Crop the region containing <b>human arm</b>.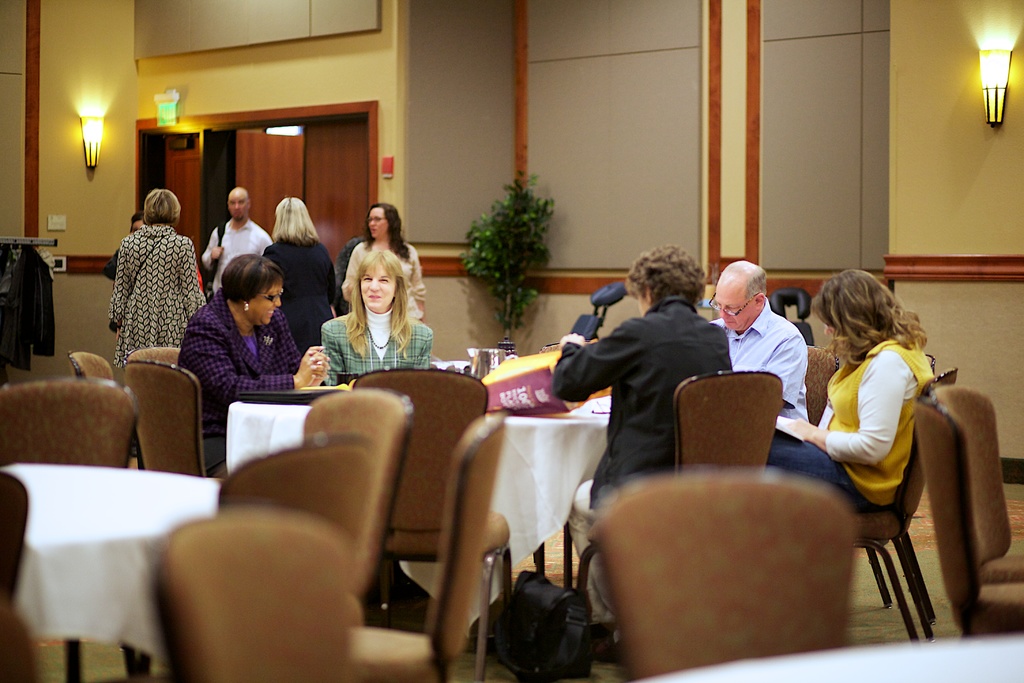
Crop region: rect(166, 239, 198, 320).
